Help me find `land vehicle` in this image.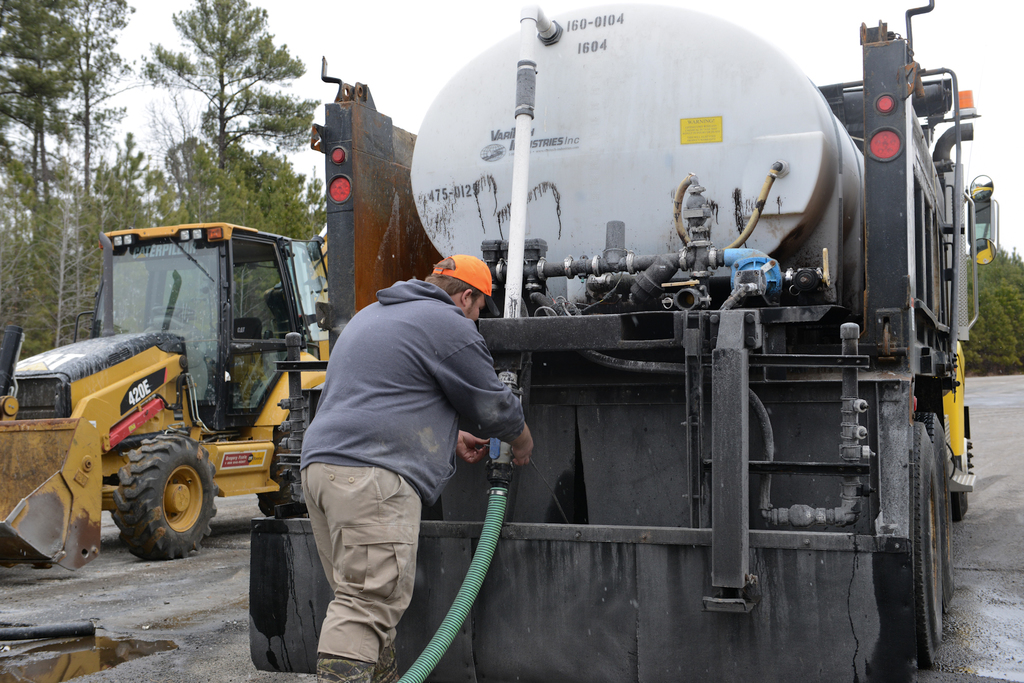
Found it: locate(278, 53, 991, 640).
